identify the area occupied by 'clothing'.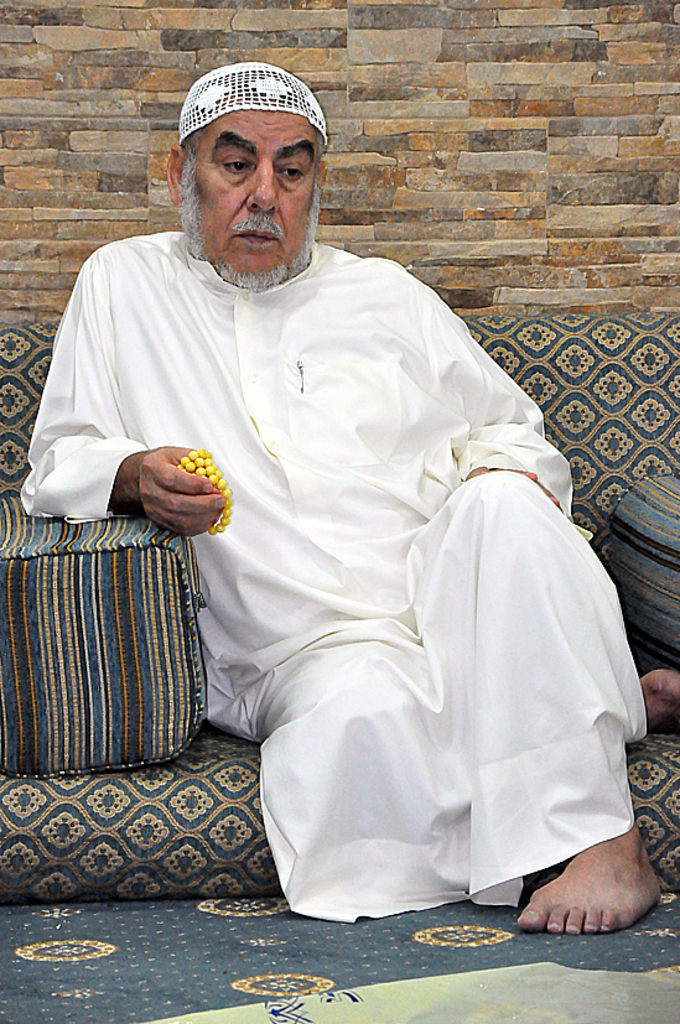
Area: (22, 228, 639, 924).
